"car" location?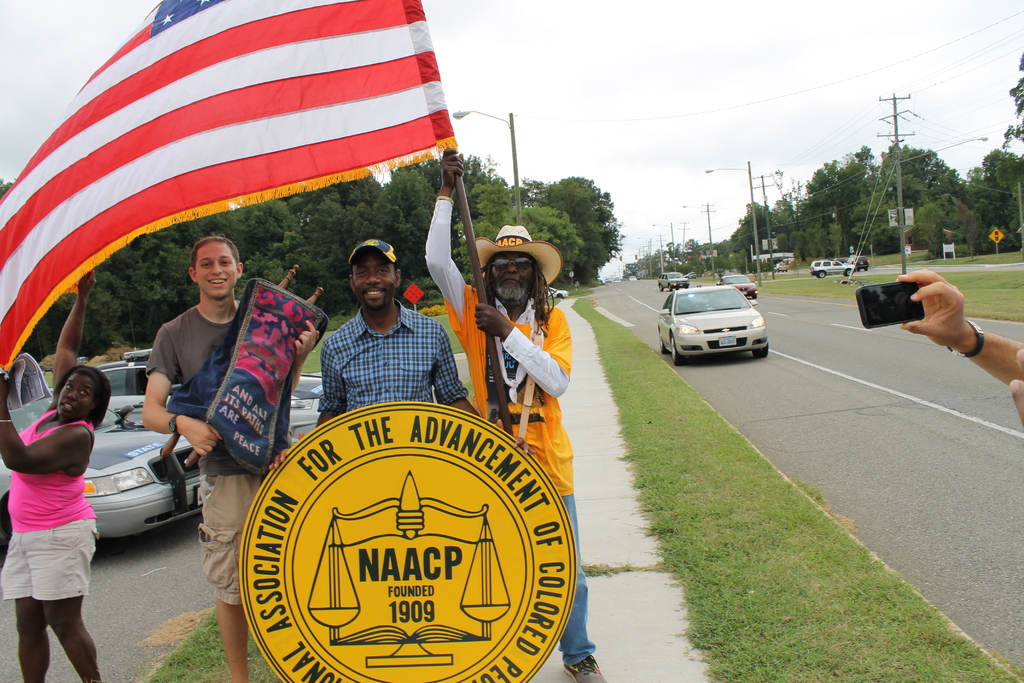
left=659, top=280, right=786, bottom=370
